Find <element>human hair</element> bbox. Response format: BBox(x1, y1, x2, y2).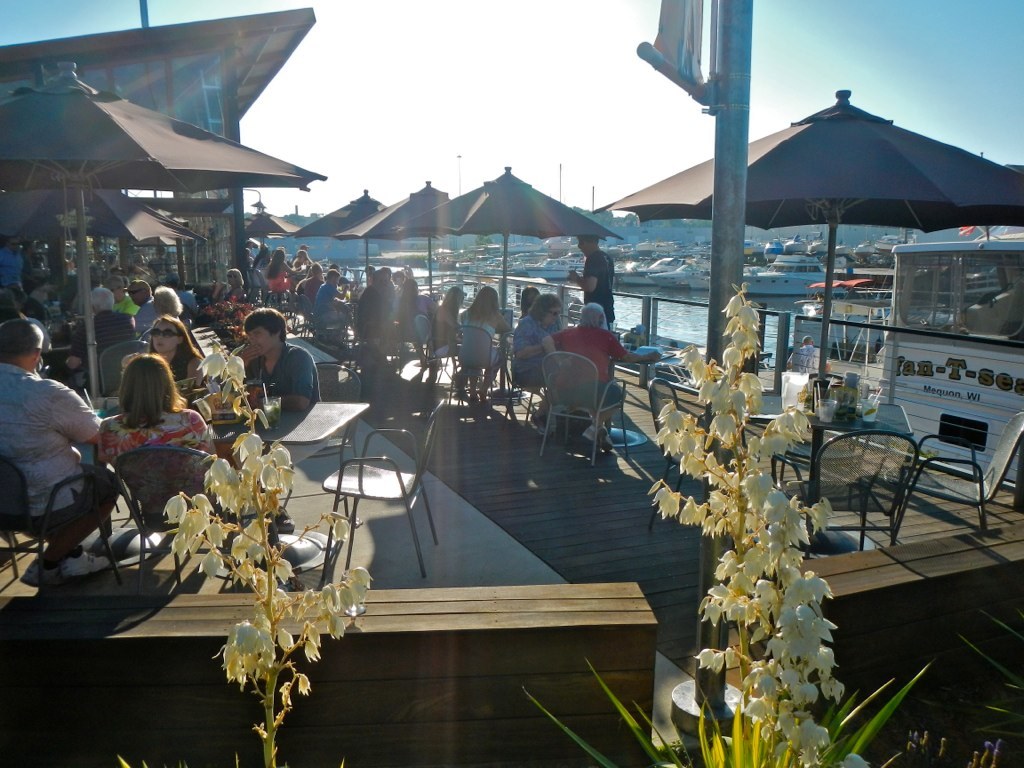
BBox(467, 282, 505, 324).
